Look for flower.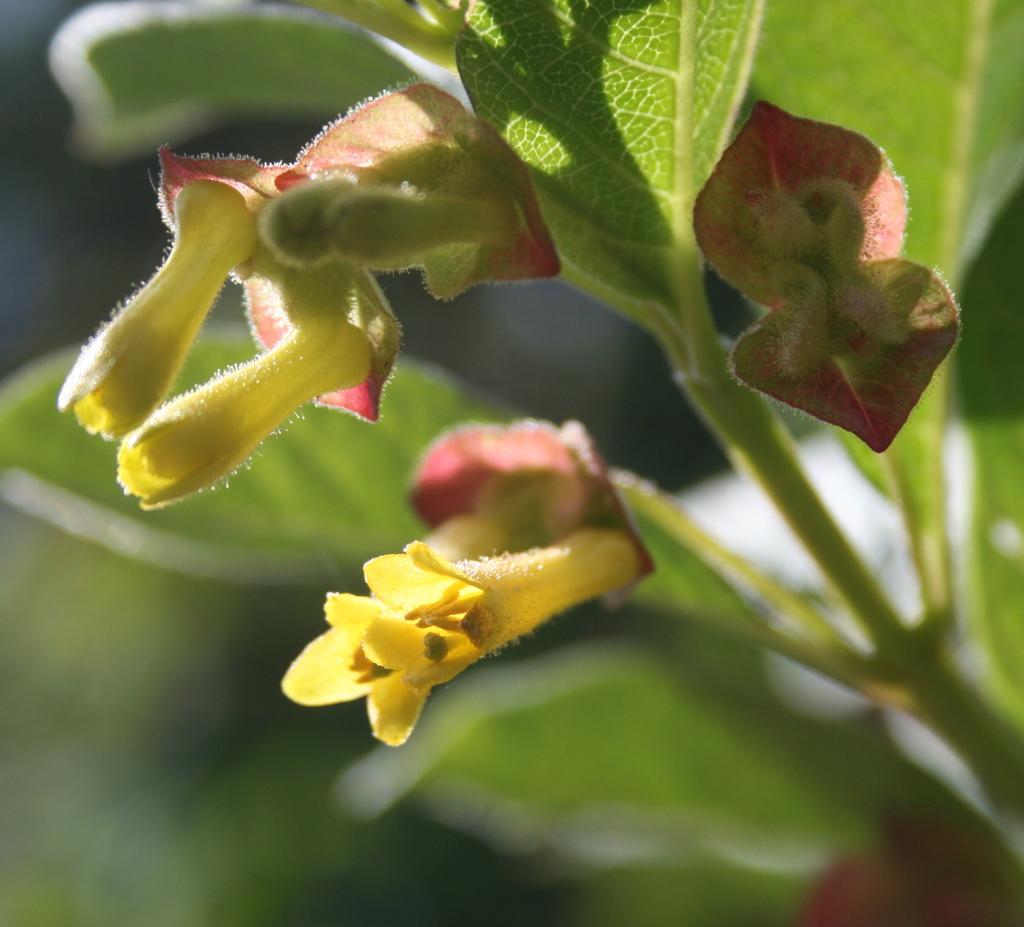
Found: Rect(111, 305, 374, 510).
